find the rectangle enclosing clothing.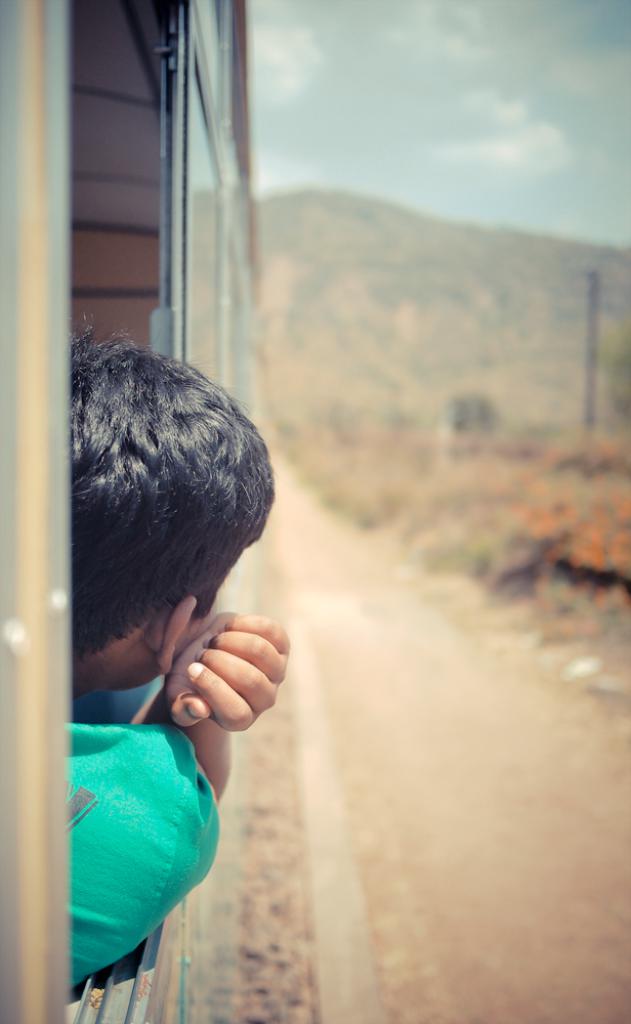
58 689 216 966.
